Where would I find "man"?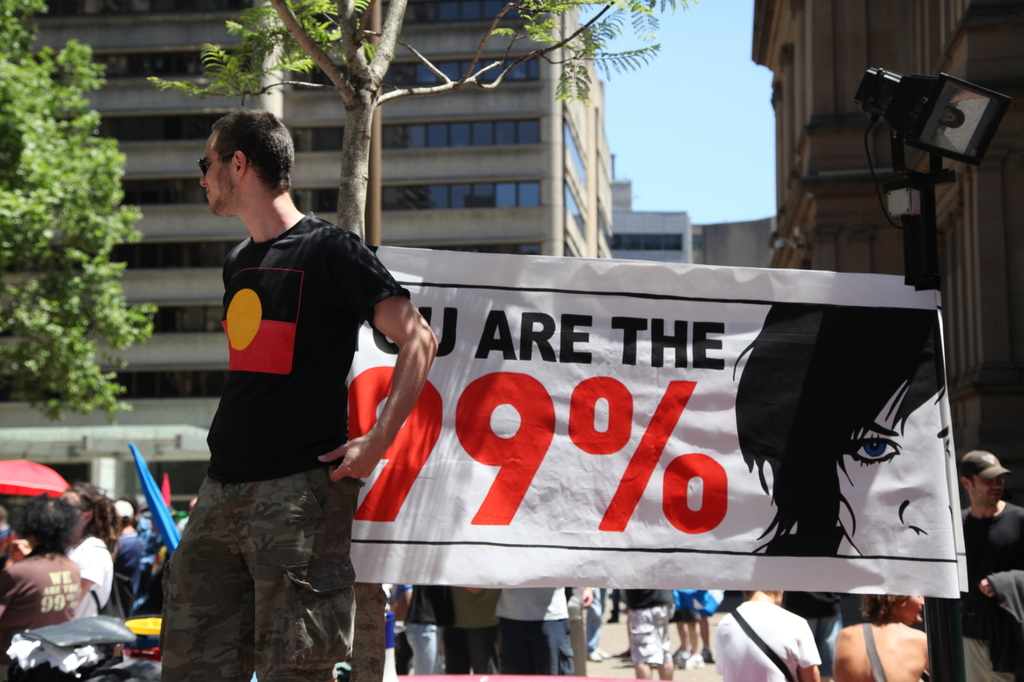
At l=961, t=448, r=1023, b=681.
